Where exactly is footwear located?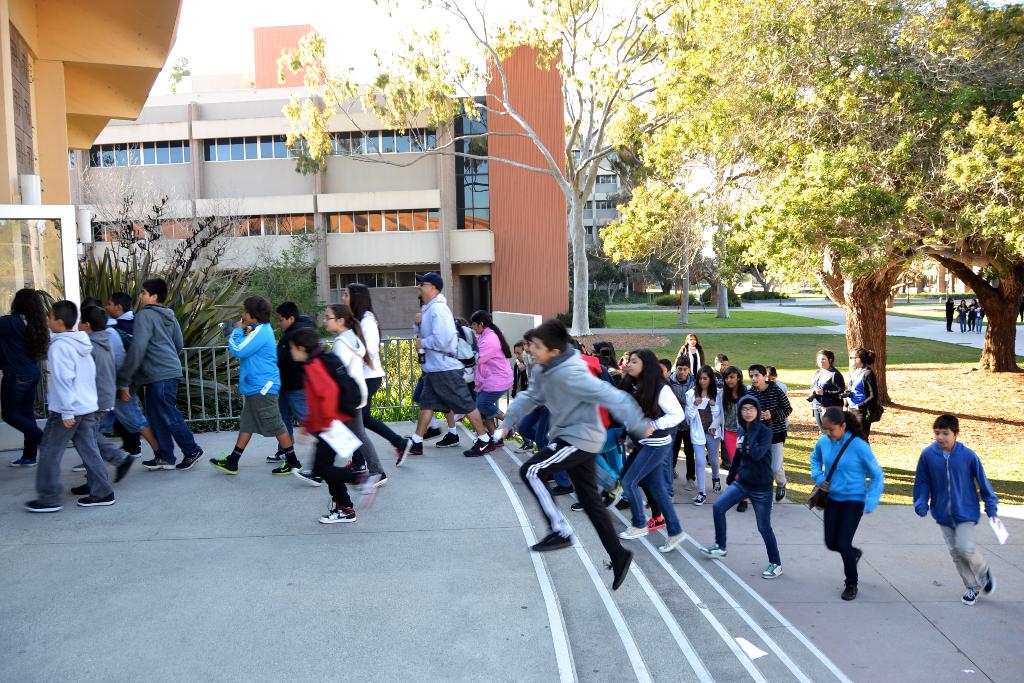
Its bounding box is detection(570, 502, 591, 513).
